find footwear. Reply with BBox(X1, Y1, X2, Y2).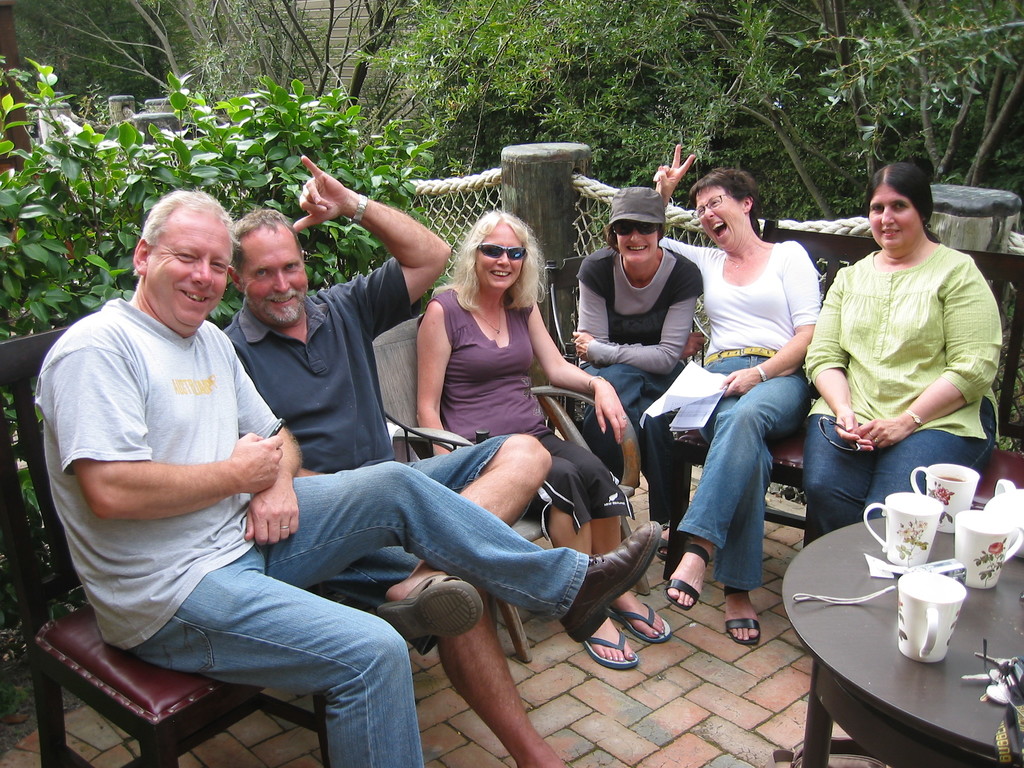
BBox(376, 573, 483, 647).
